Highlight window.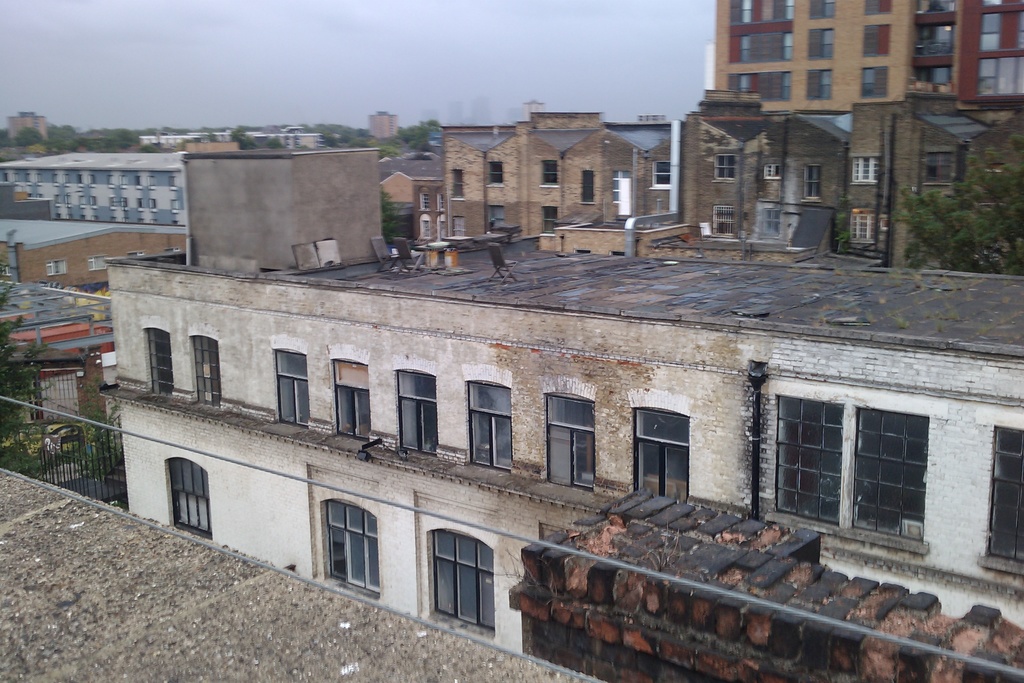
Highlighted region: [left=714, top=208, right=732, bottom=236].
